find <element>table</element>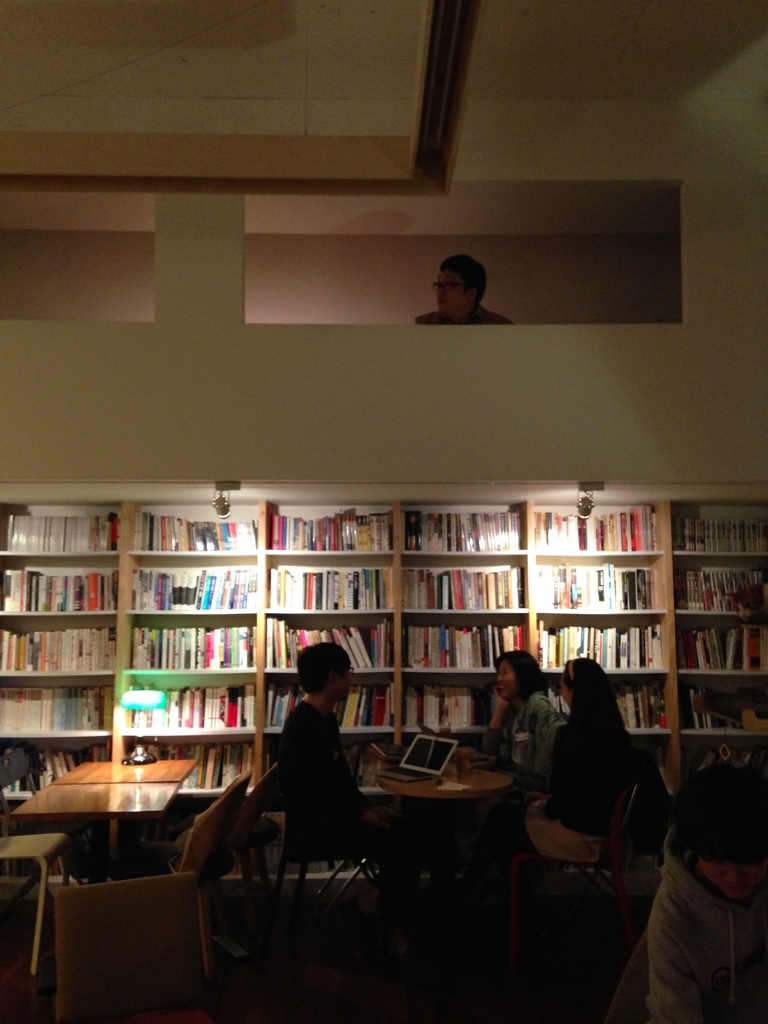
376,767,515,792
